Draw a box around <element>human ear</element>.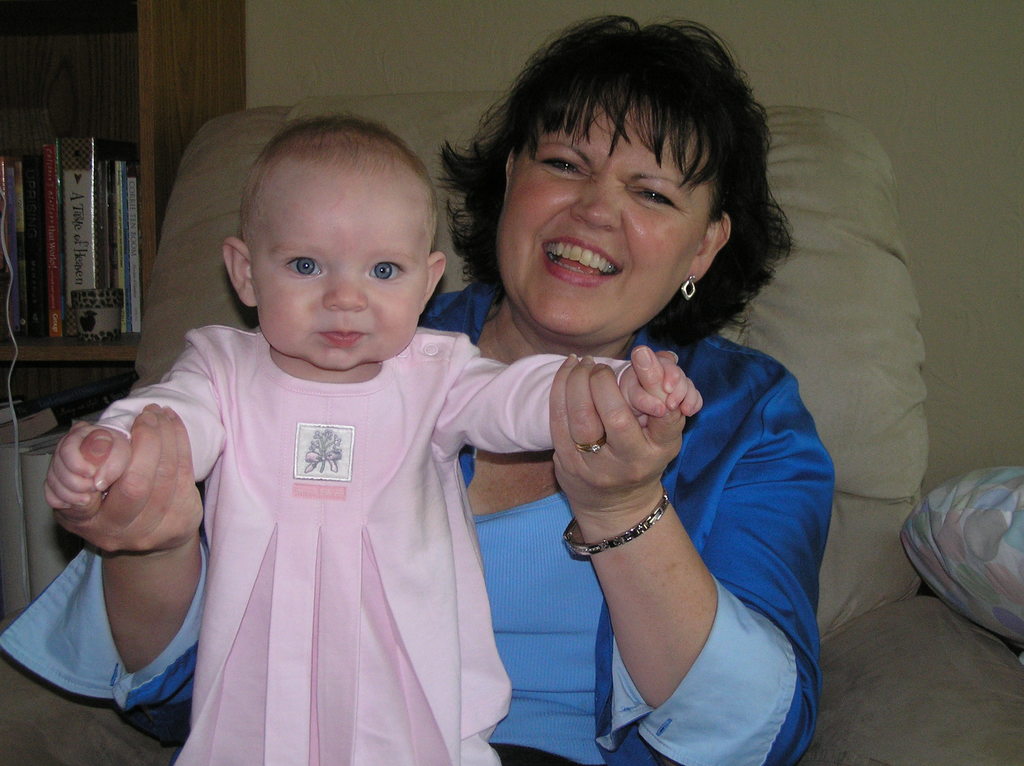
[422,249,446,319].
